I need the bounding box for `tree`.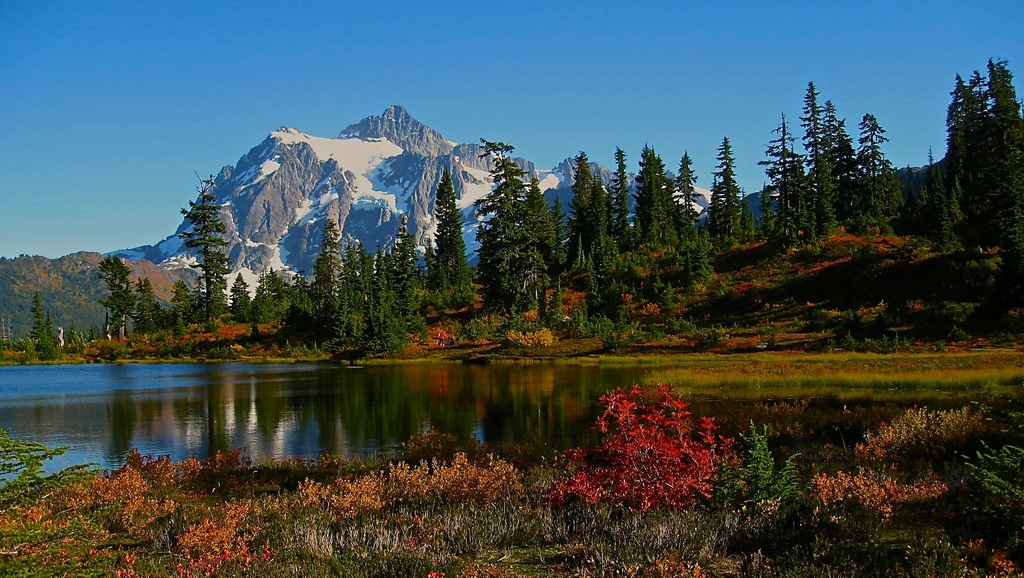
Here it is: <bbox>970, 52, 1023, 261</bbox>.
